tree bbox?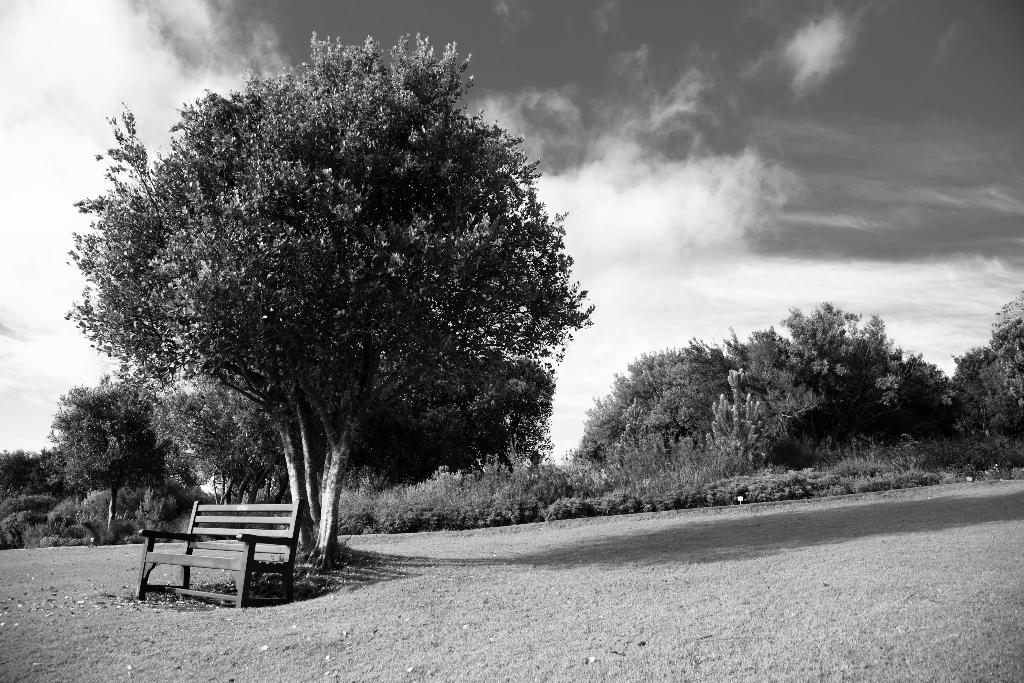
[x1=49, y1=383, x2=157, y2=531]
